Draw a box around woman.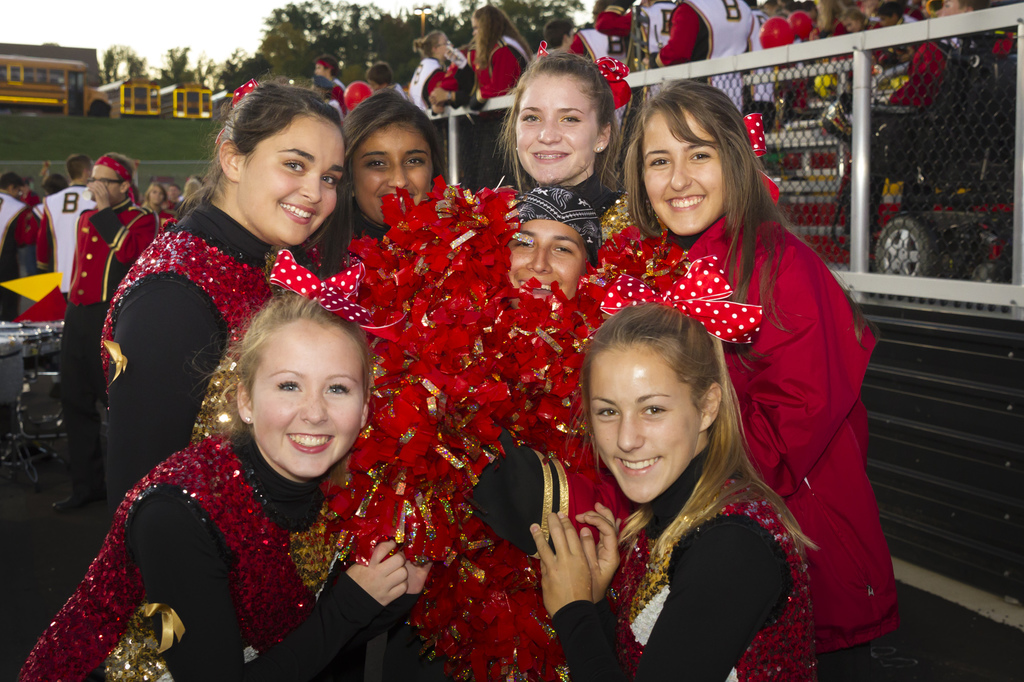
l=465, t=6, r=531, b=113.
